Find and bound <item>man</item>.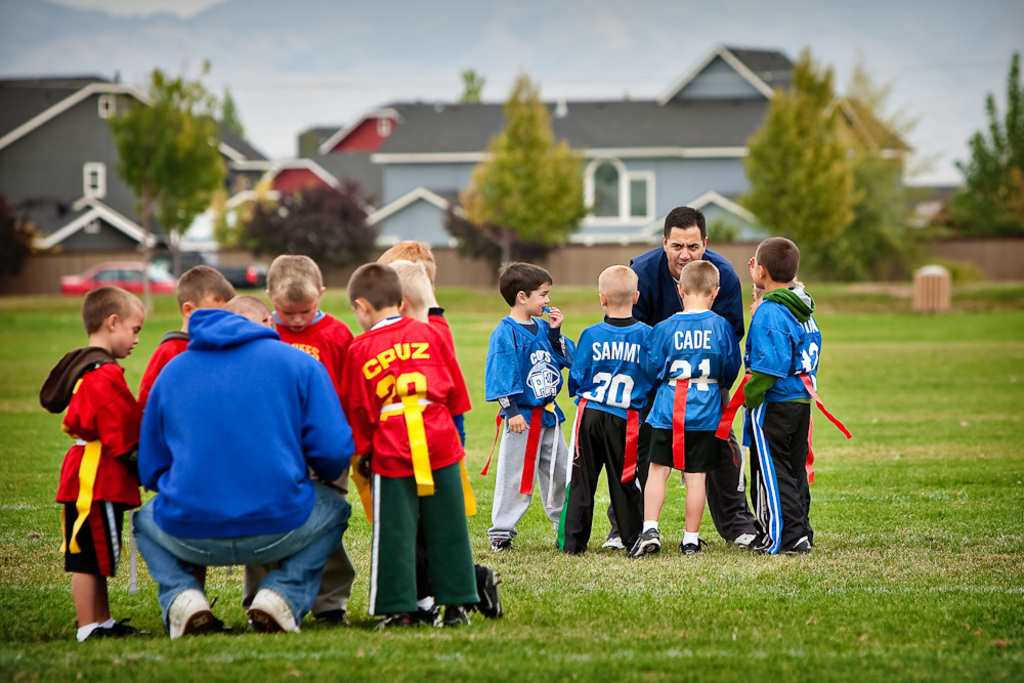
Bound: {"x1": 101, "y1": 275, "x2": 357, "y2": 643}.
